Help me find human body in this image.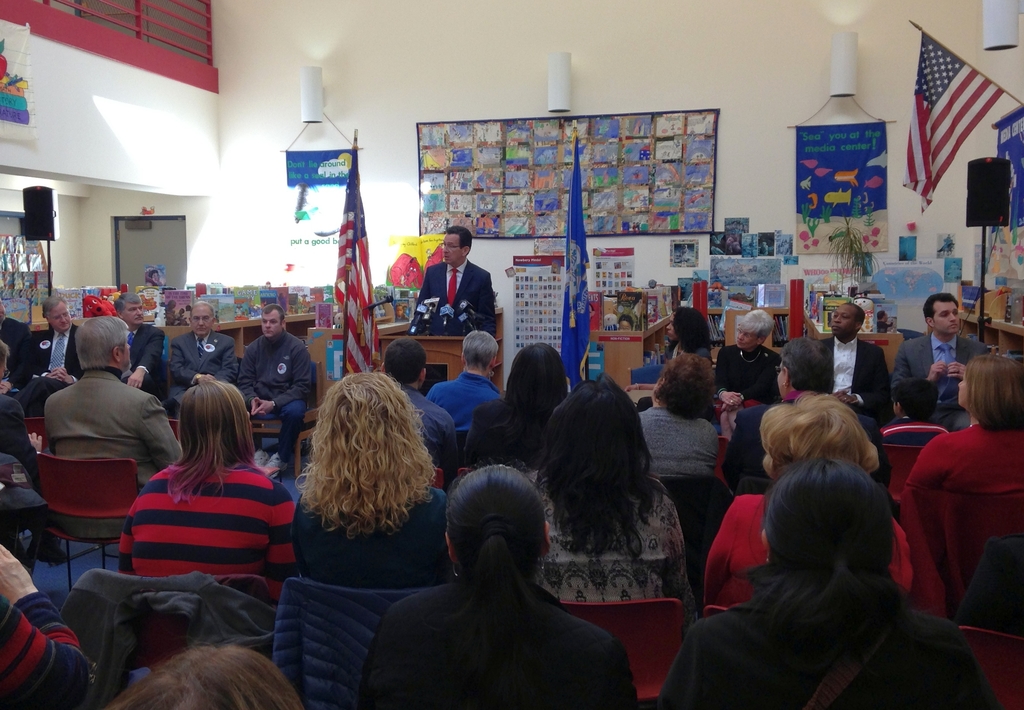
Found it: locate(417, 259, 493, 396).
